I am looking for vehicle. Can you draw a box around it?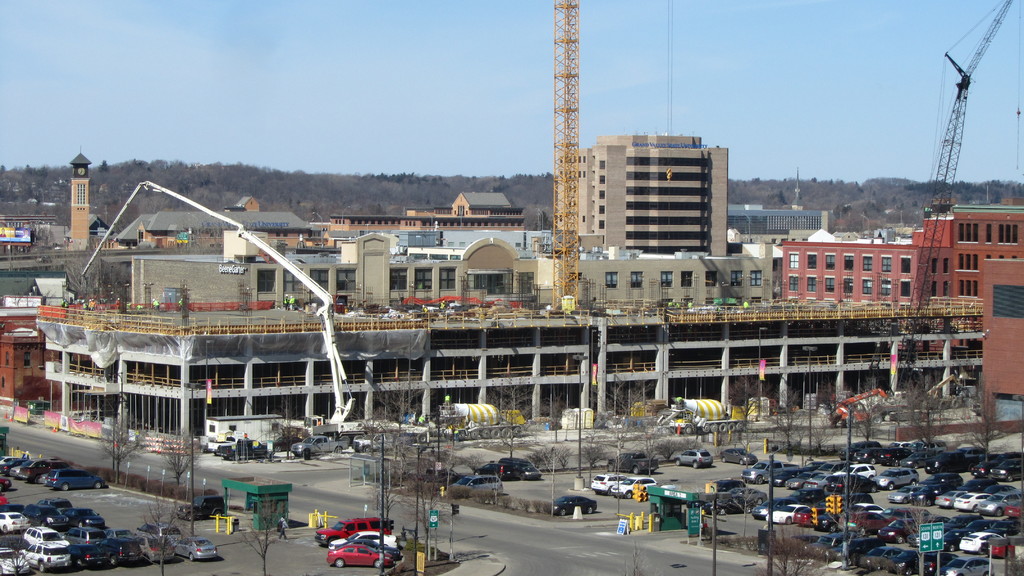
Sure, the bounding box is 711 296 739 307.
